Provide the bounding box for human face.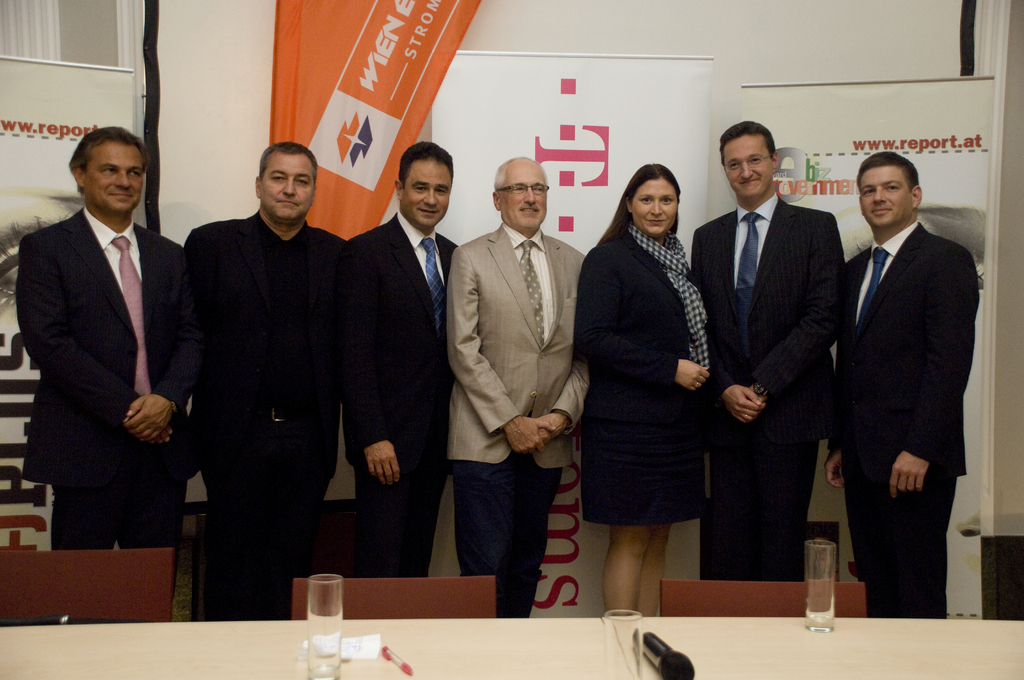
bbox=(497, 160, 548, 229).
